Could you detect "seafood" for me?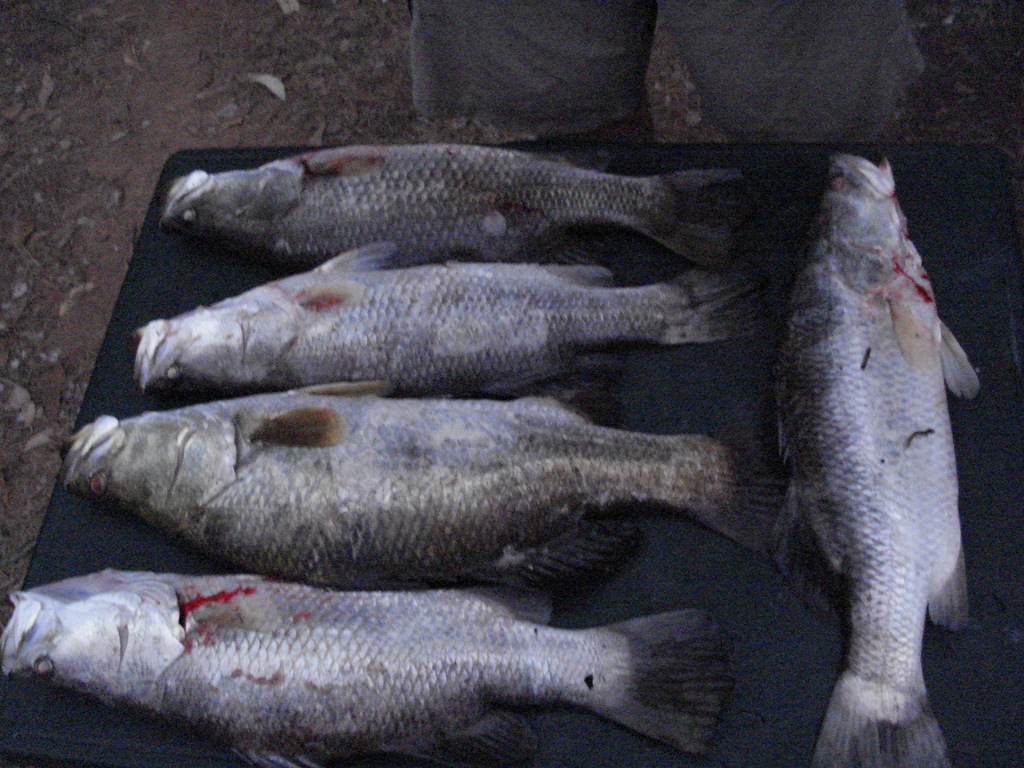
Detection result: 759 139 984 767.
